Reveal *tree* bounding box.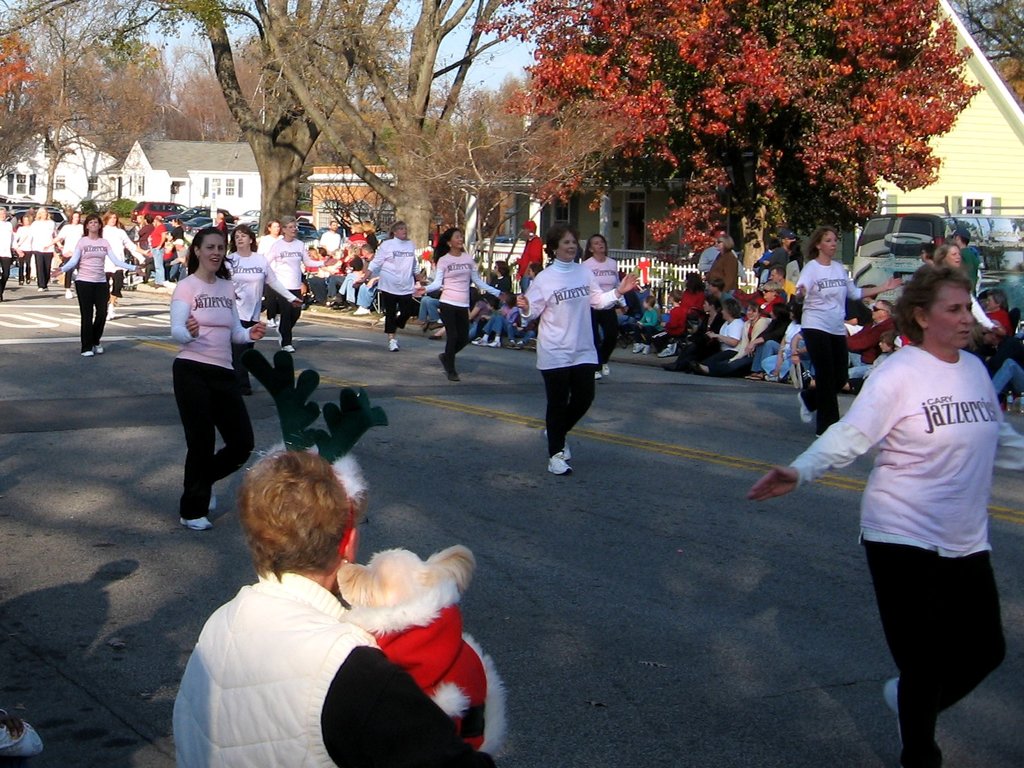
Revealed: detection(0, 0, 202, 196).
